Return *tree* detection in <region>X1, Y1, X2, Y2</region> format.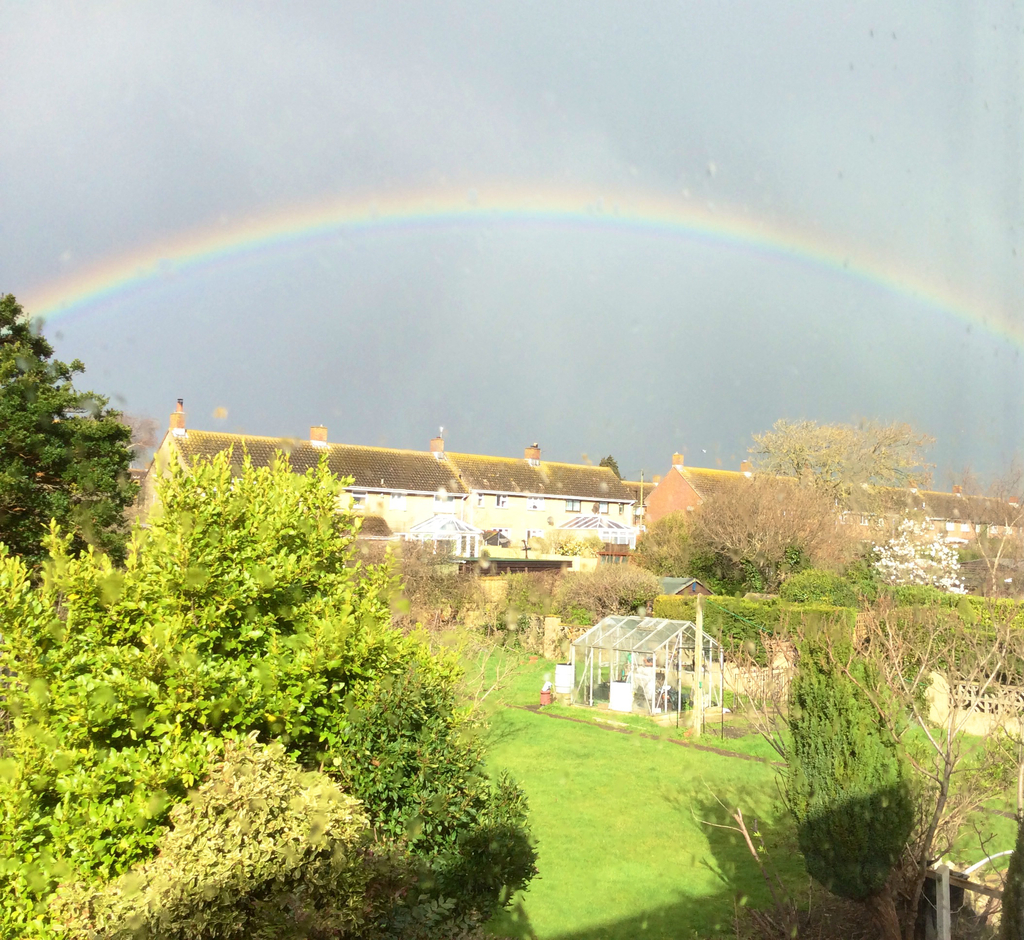
<region>0, 292, 141, 570</region>.
